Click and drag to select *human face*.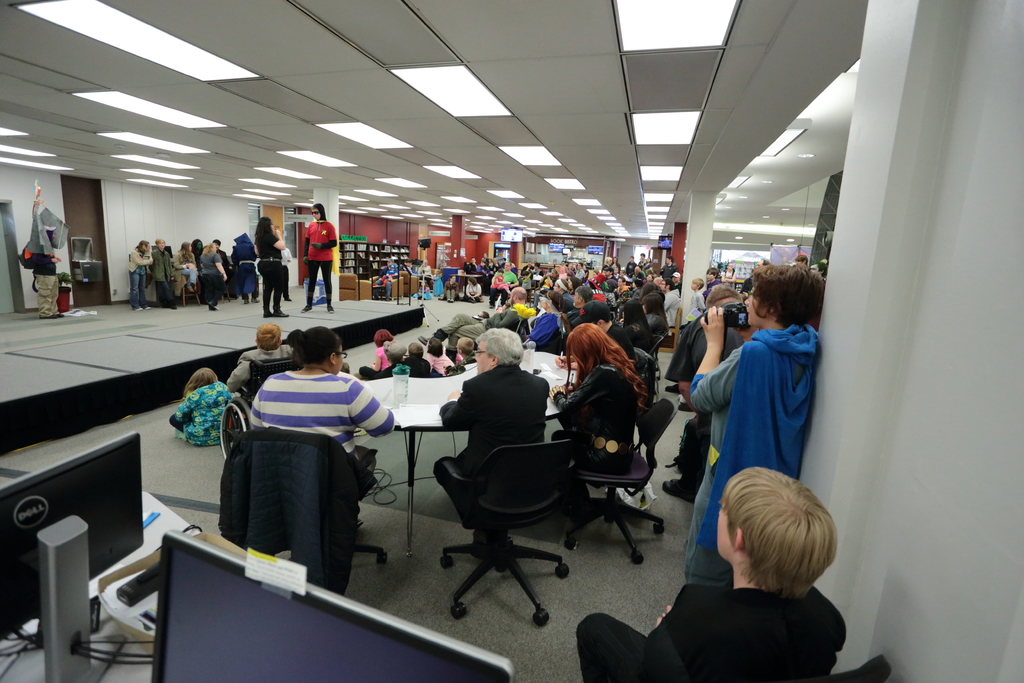
Selection: (x1=310, y1=208, x2=320, y2=220).
